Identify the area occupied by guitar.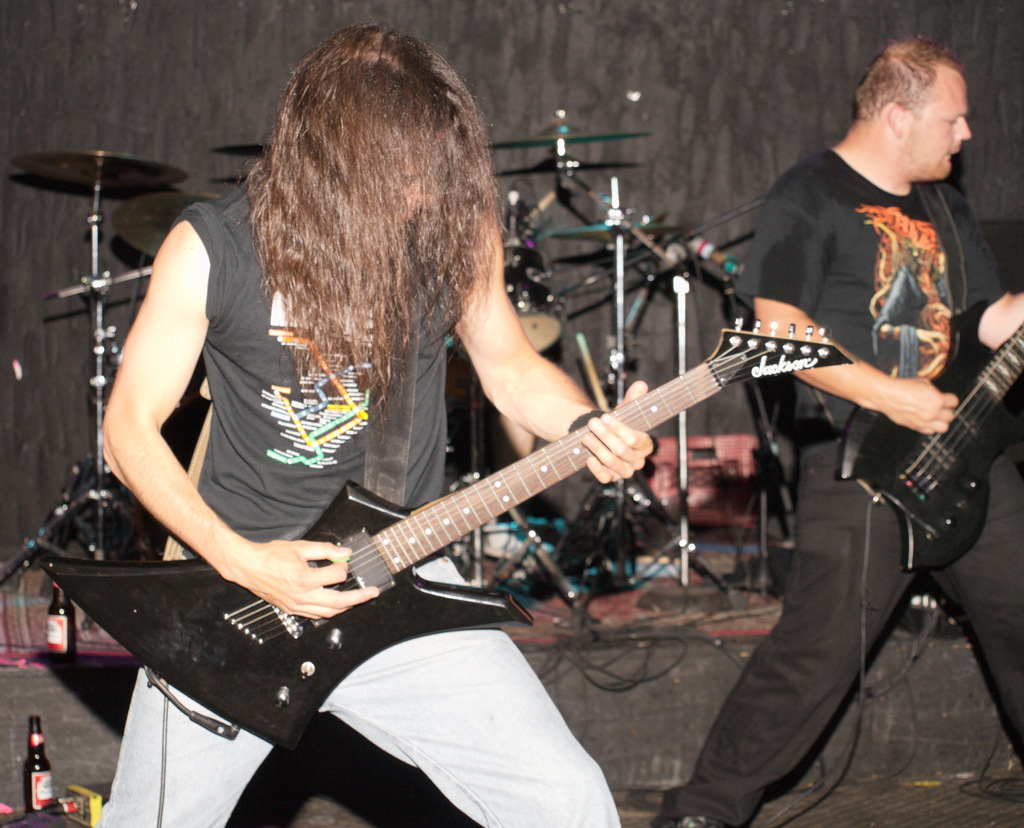
Area: {"left": 828, "top": 283, "right": 1023, "bottom": 596}.
